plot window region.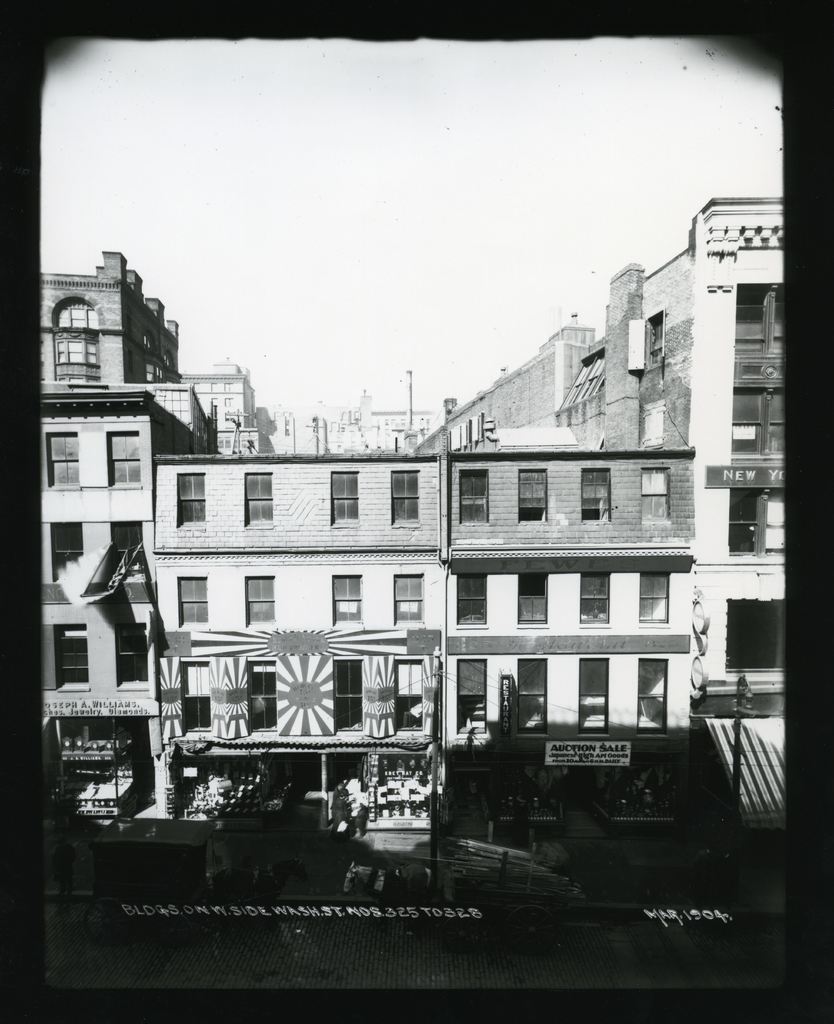
Plotted at 50/285/95/385.
